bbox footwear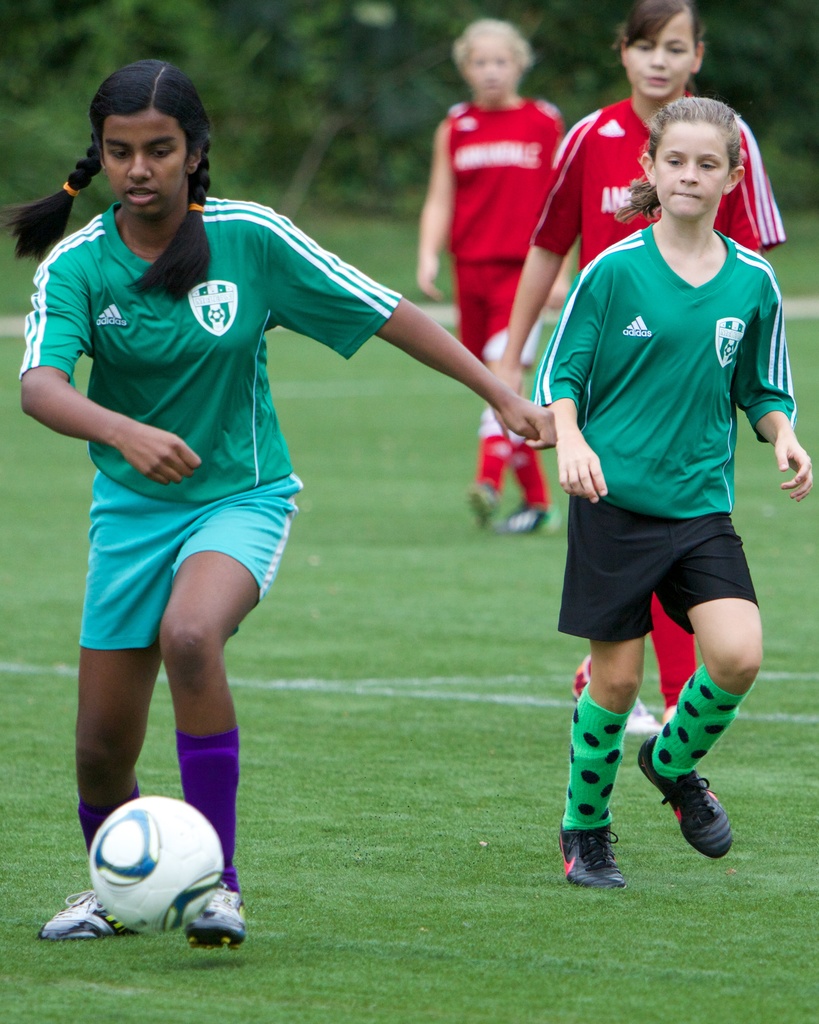
[638, 733, 734, 860]
